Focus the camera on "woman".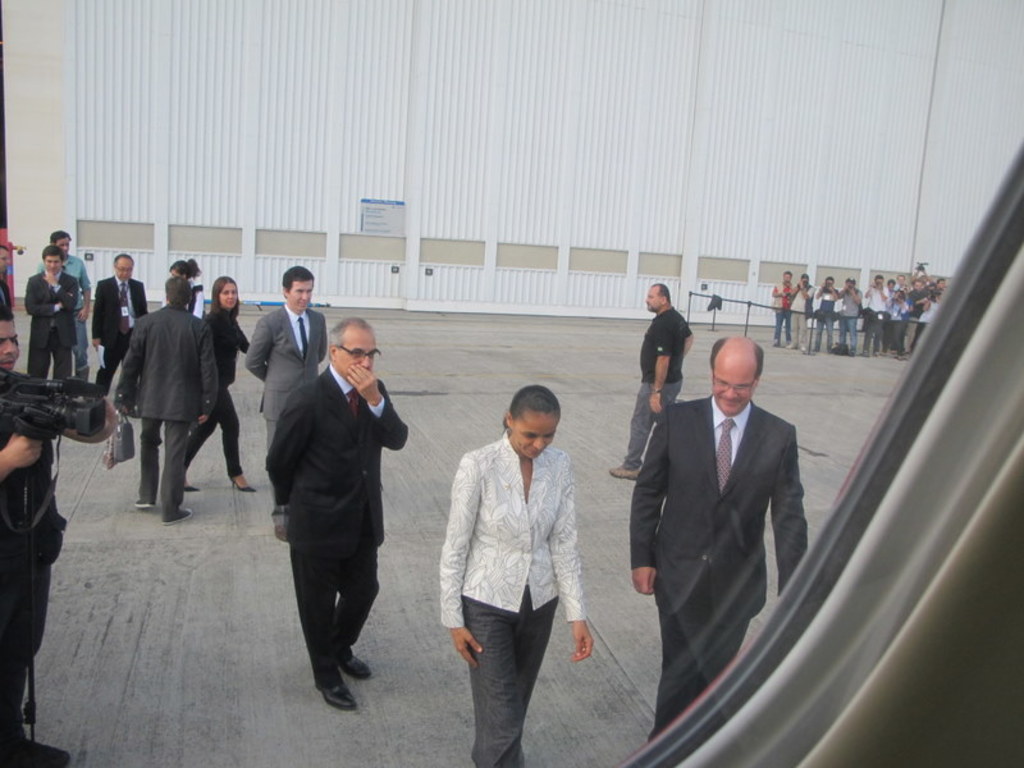
Focus region: (x1=163, y1=252, x2=205, y2=321).
